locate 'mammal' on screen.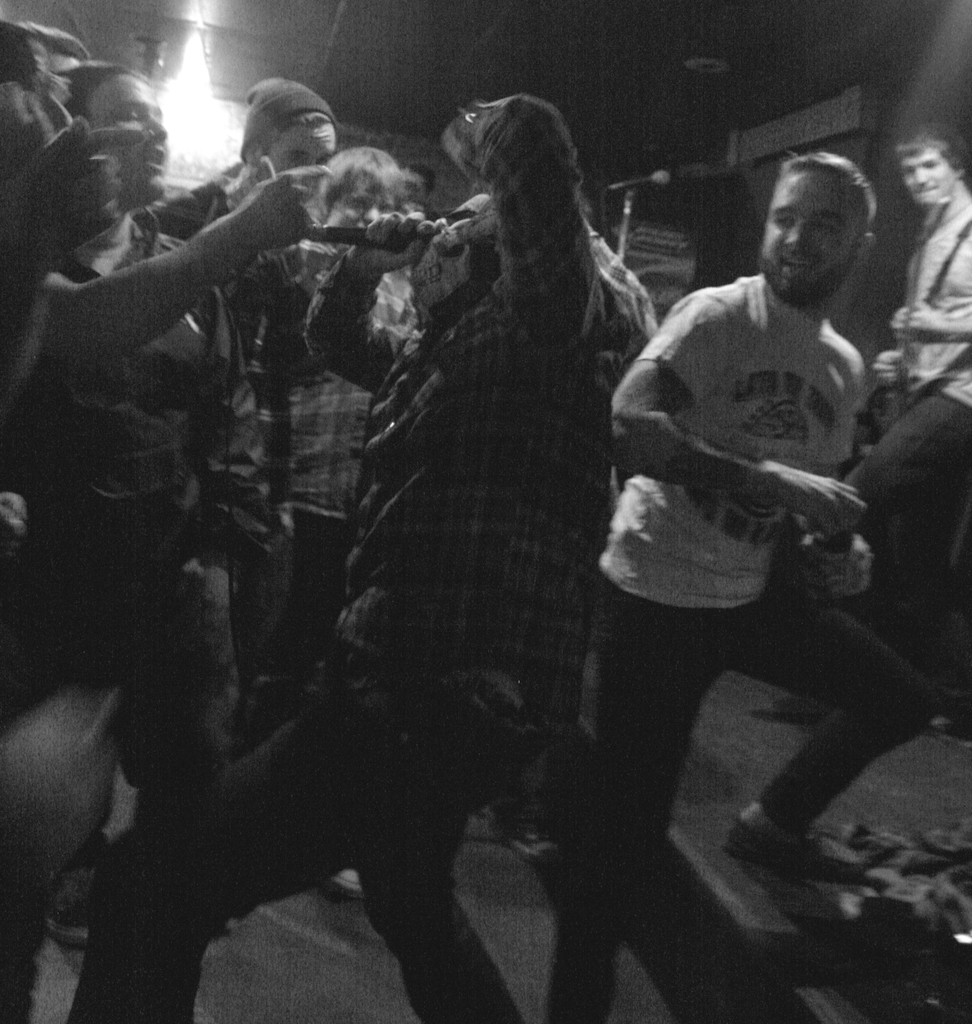
On screen at select_region(68, 92, 619, 1023).
